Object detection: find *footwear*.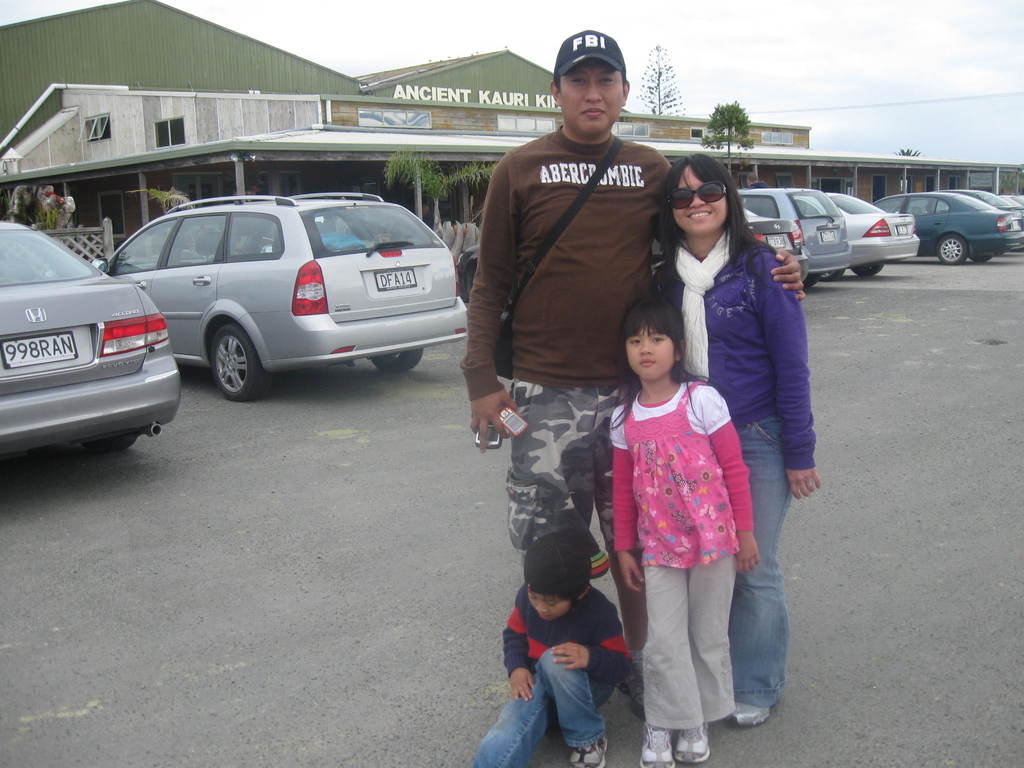
621, 650, 657, 710.
